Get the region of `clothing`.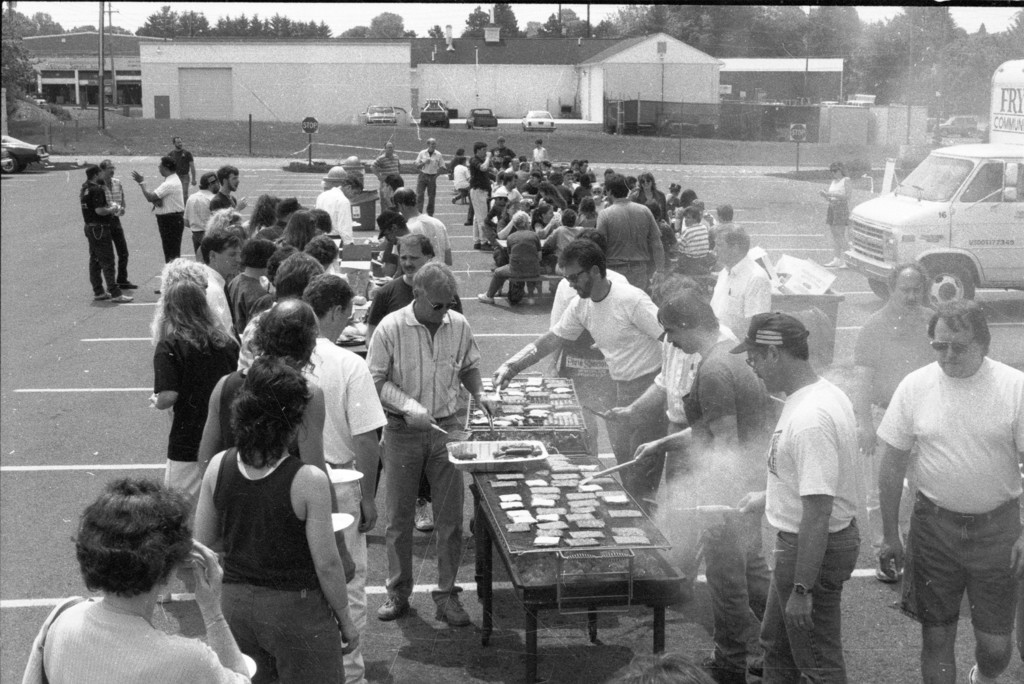
{"left": 408, "top": 212, "right": 456, "bottom": 258}.
